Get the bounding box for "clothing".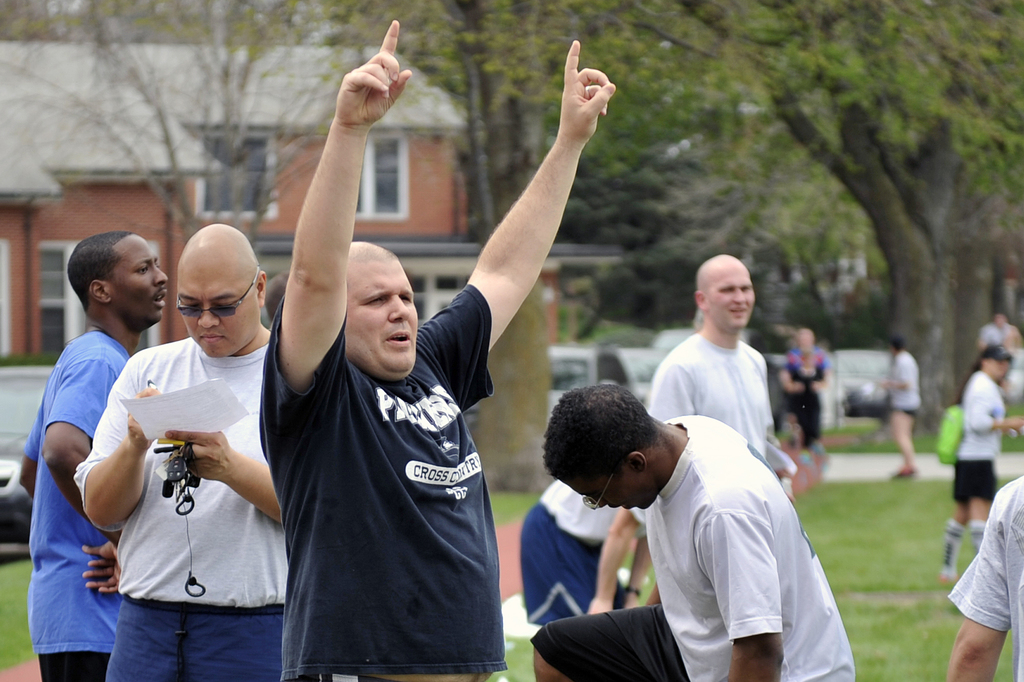
rect(875, 350, 918, 414).
